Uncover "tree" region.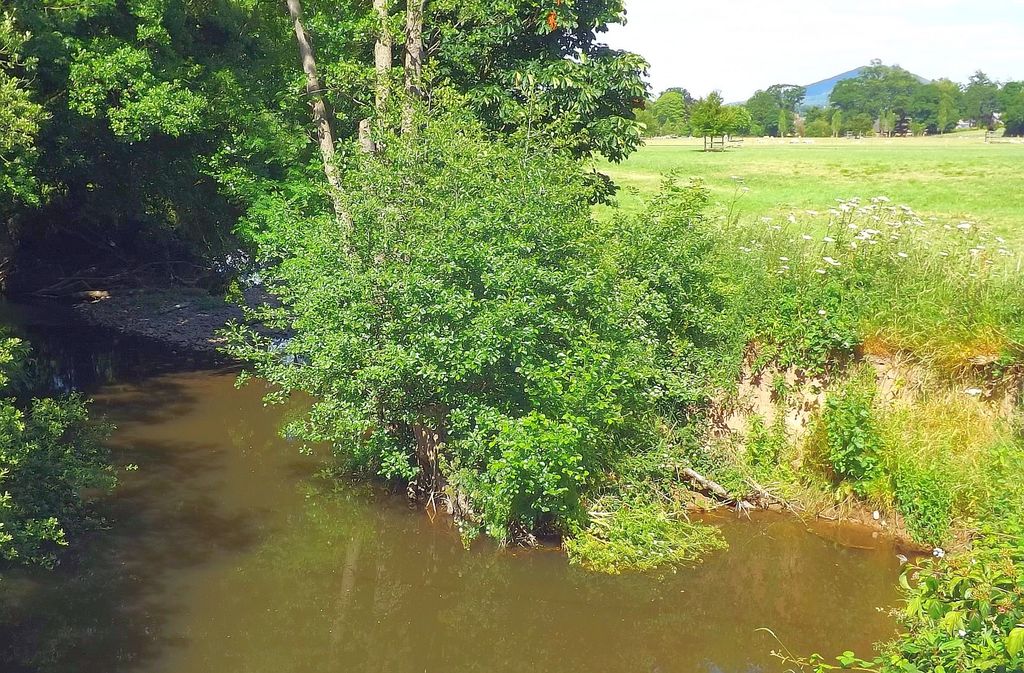
Uncovered: locate(979, 79, 1023, 134).
